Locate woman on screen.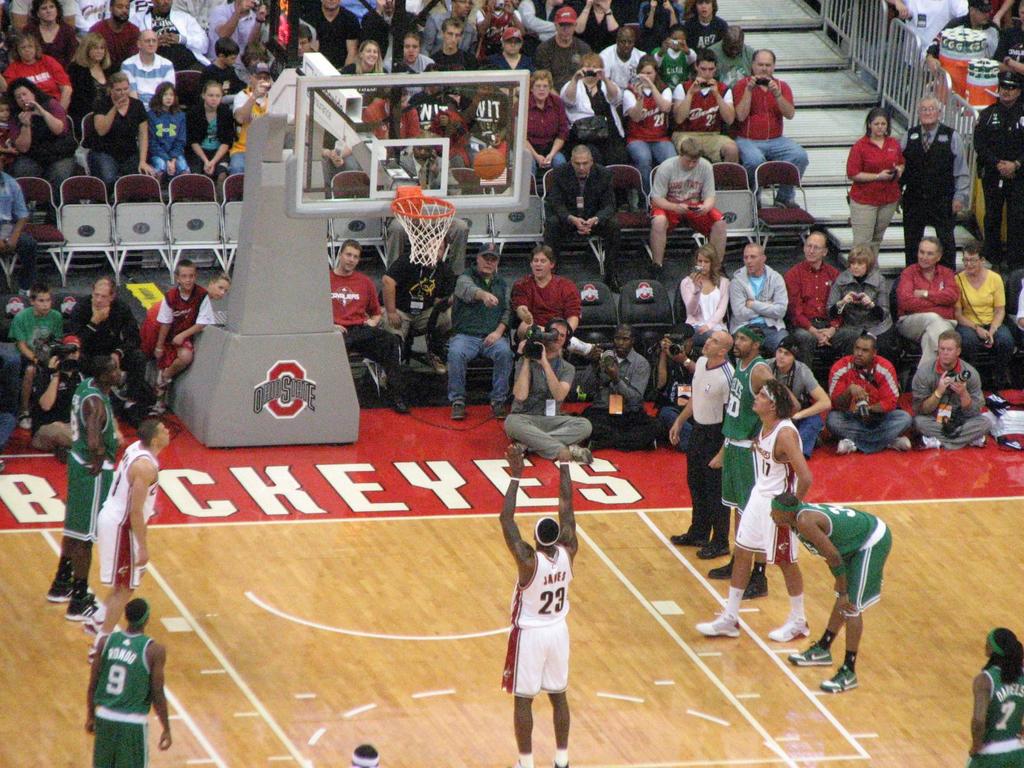
On screen at bbox(840, 108, 903, 264).
